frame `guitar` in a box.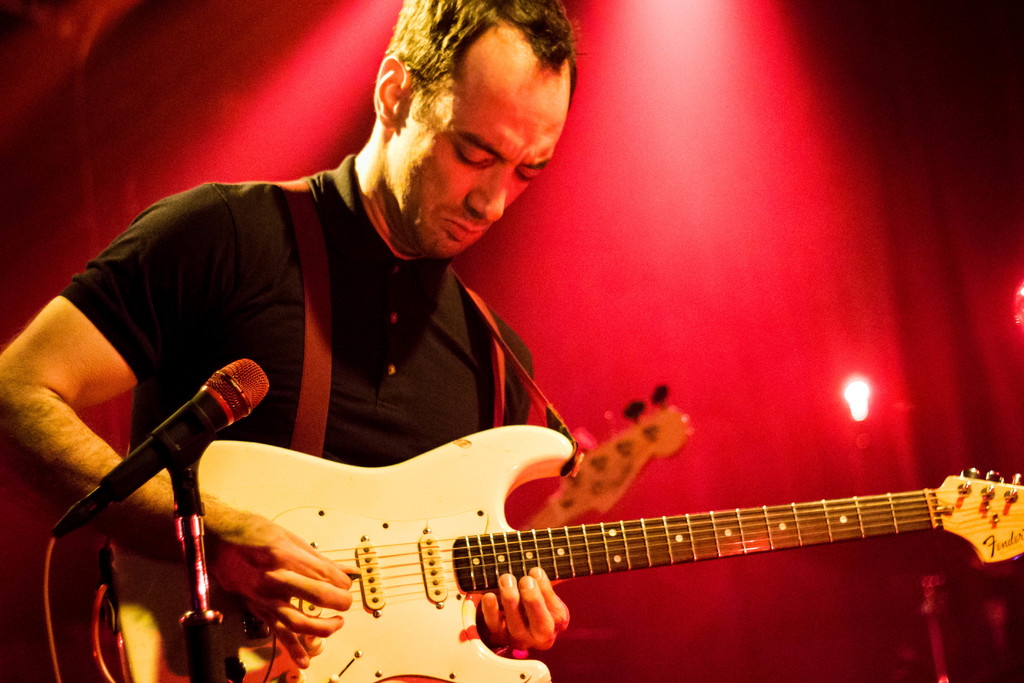
[527, 379, 690, 536].
